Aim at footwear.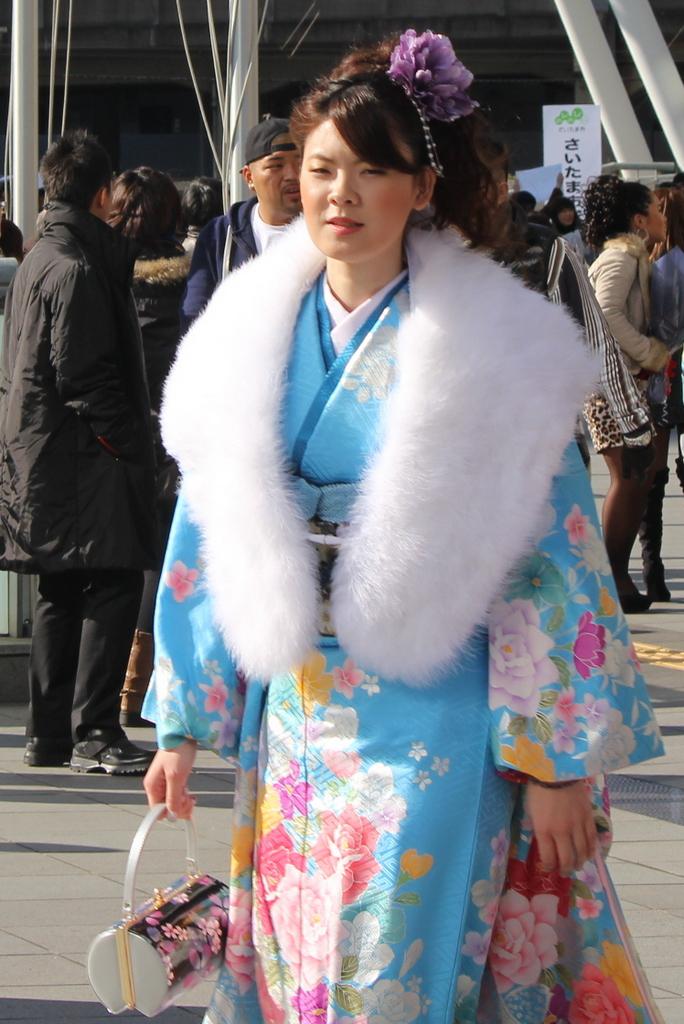
Aimed at <region>72, 721, 166, 774</region>.
